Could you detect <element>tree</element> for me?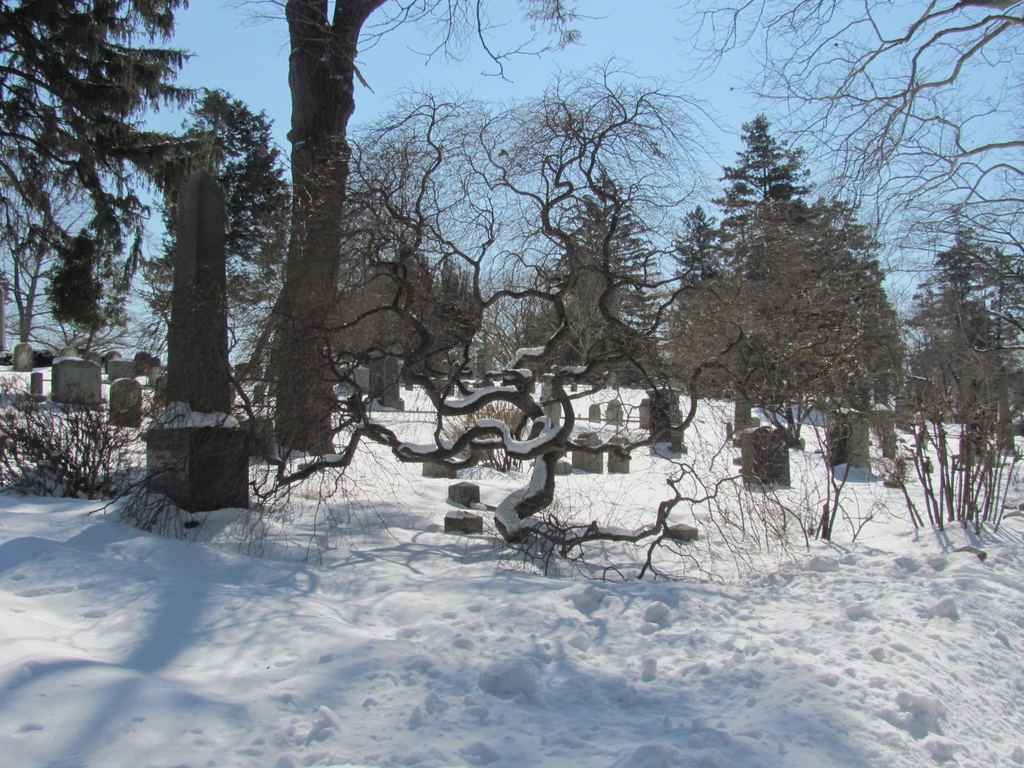
Detection result: locate(0, 0, 223, 398).
